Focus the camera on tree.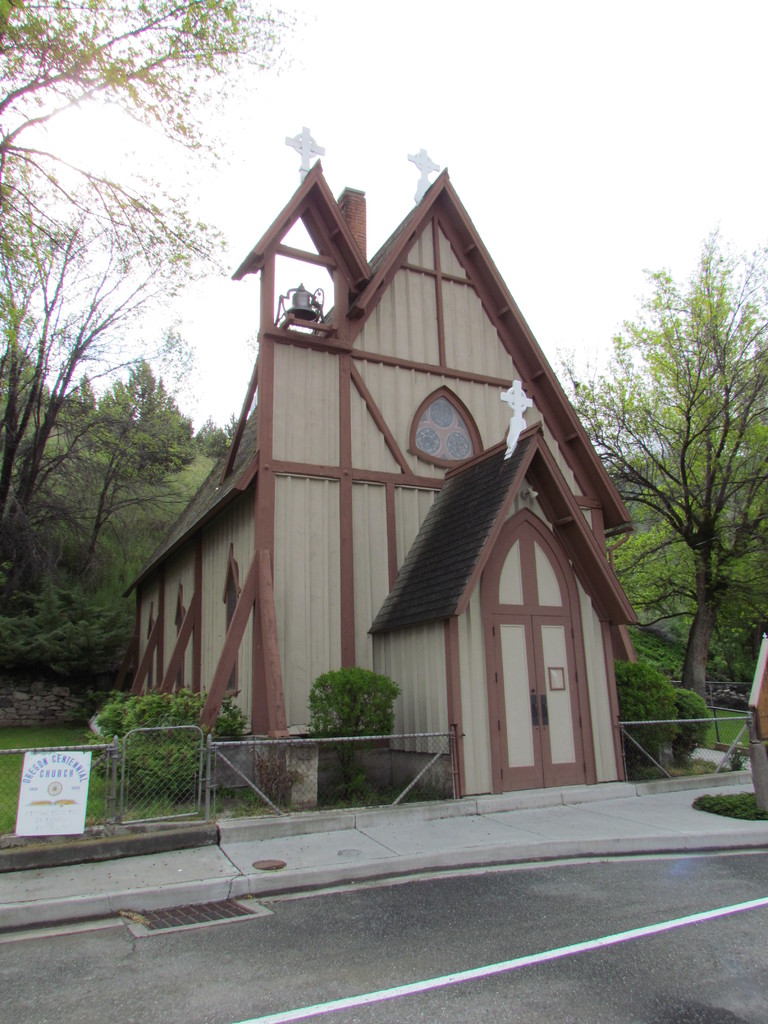
Focus region: (577, 488, 698, 680).
